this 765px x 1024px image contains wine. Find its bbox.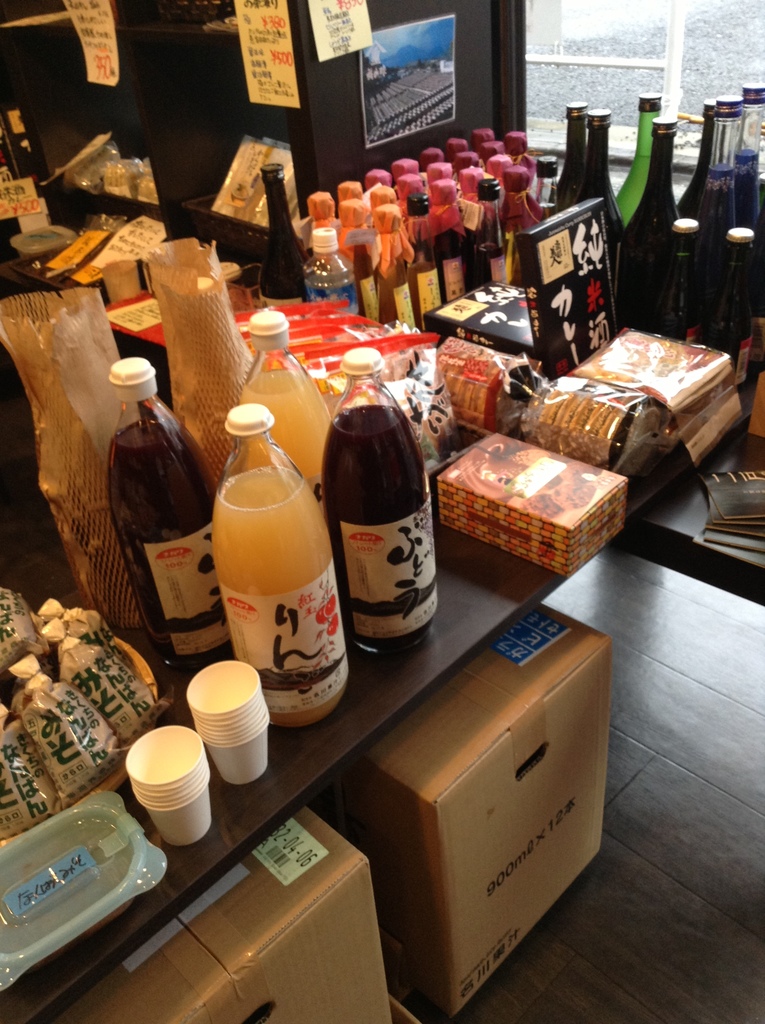
l=704, t=225, r=753, b=390.
